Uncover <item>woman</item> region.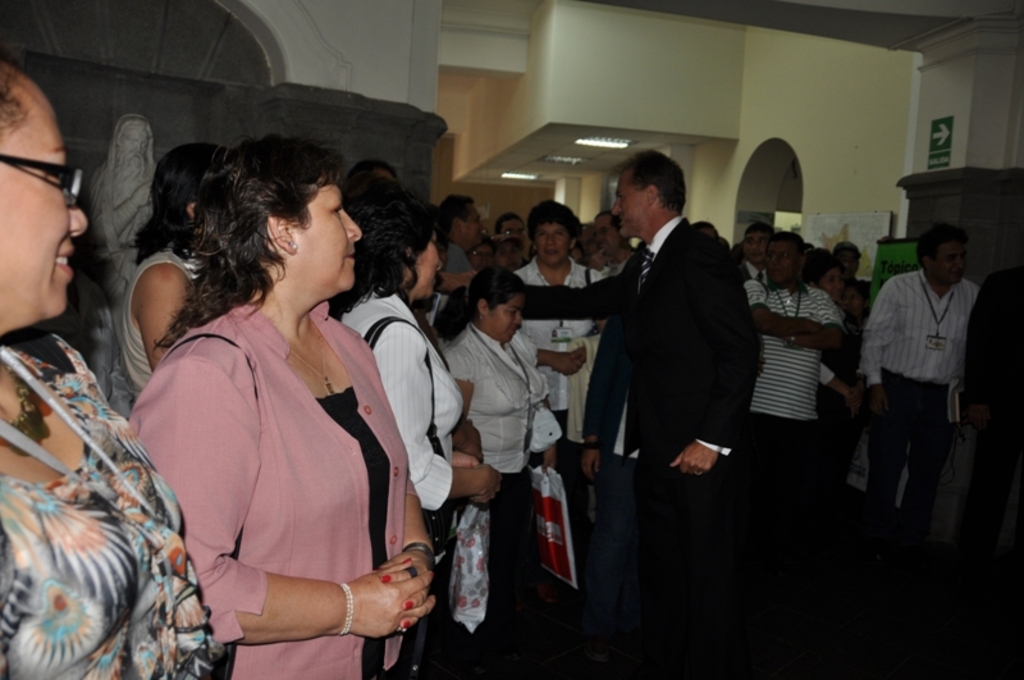
Uncovered: bbox(0, 55, 214, 679).
